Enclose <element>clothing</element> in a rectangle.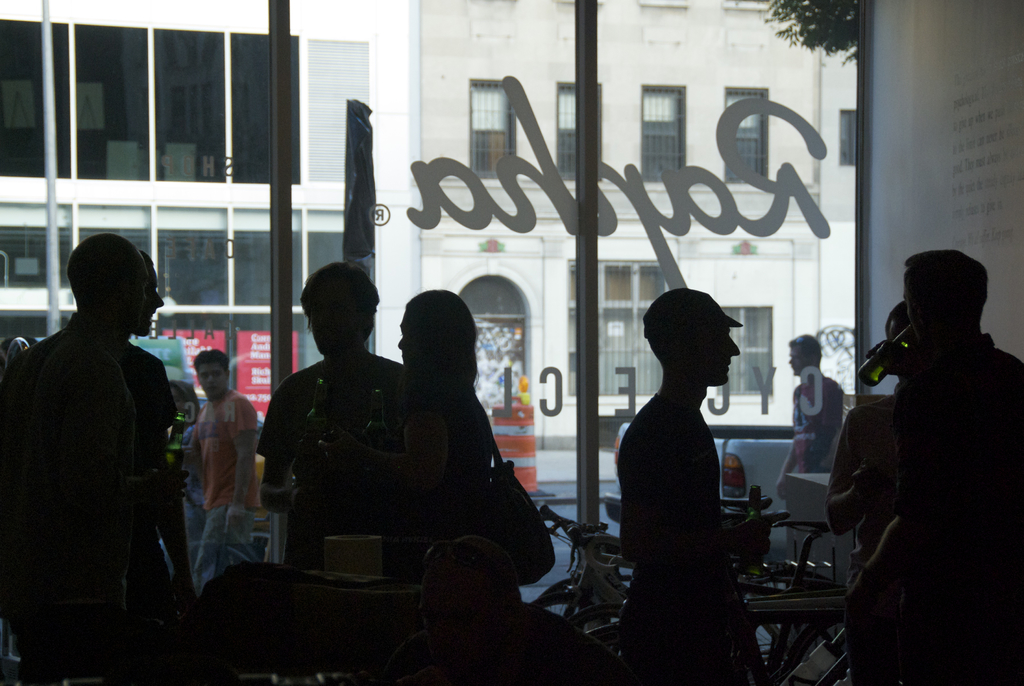
{"x1": 193, "y1": 386, "x2": 260, "y2": 591}.
